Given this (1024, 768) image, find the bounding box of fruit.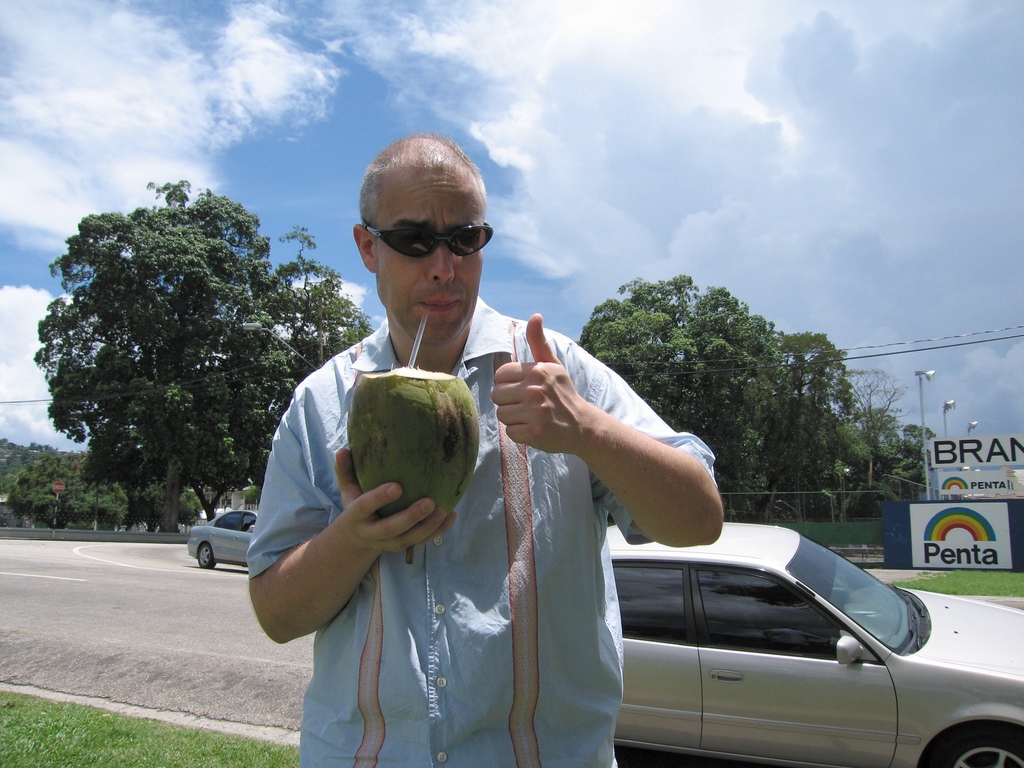
348 365 480 535.
